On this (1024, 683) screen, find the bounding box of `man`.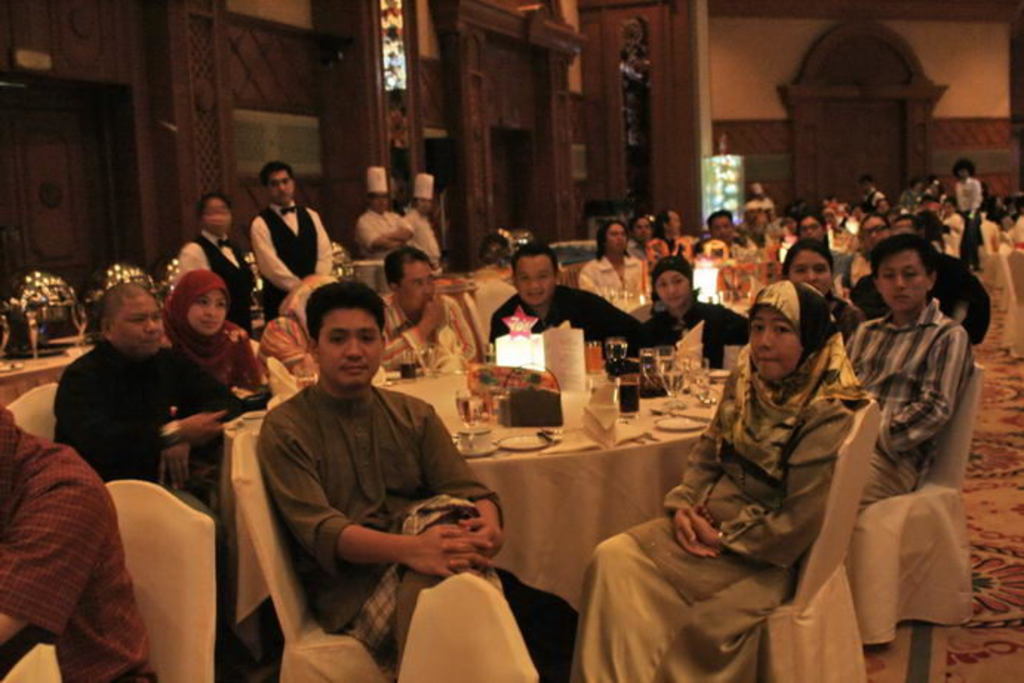
Bounding box: 842, 227, 972, 514.
